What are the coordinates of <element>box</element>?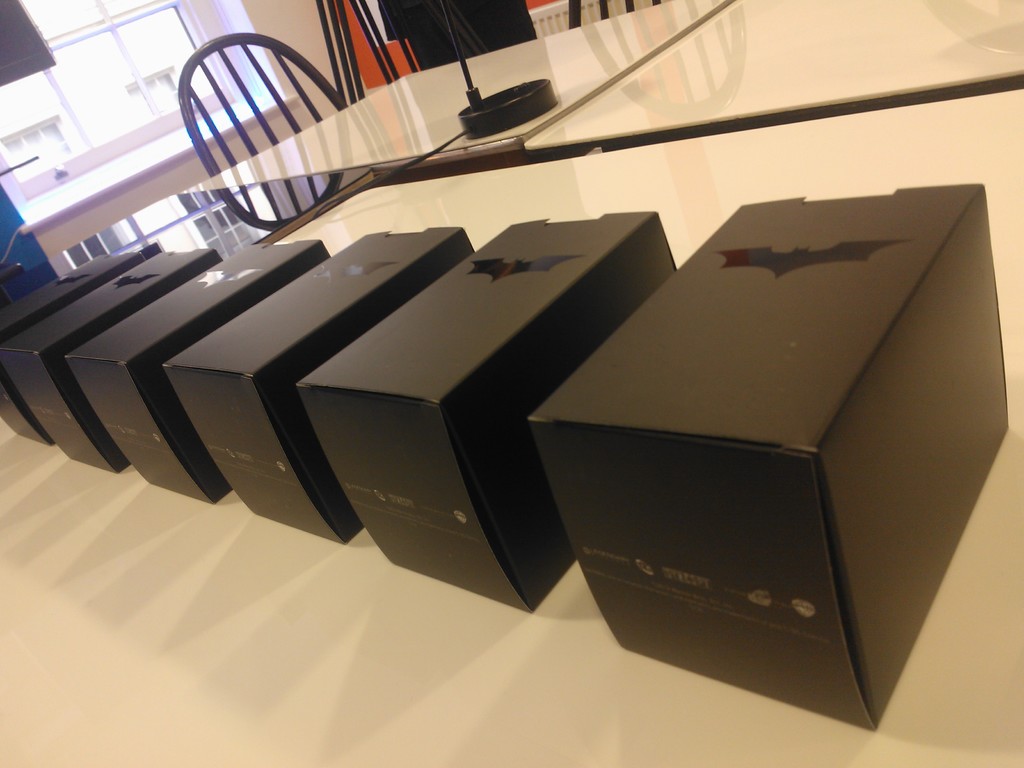
locate(292, 212, 674, 615).
